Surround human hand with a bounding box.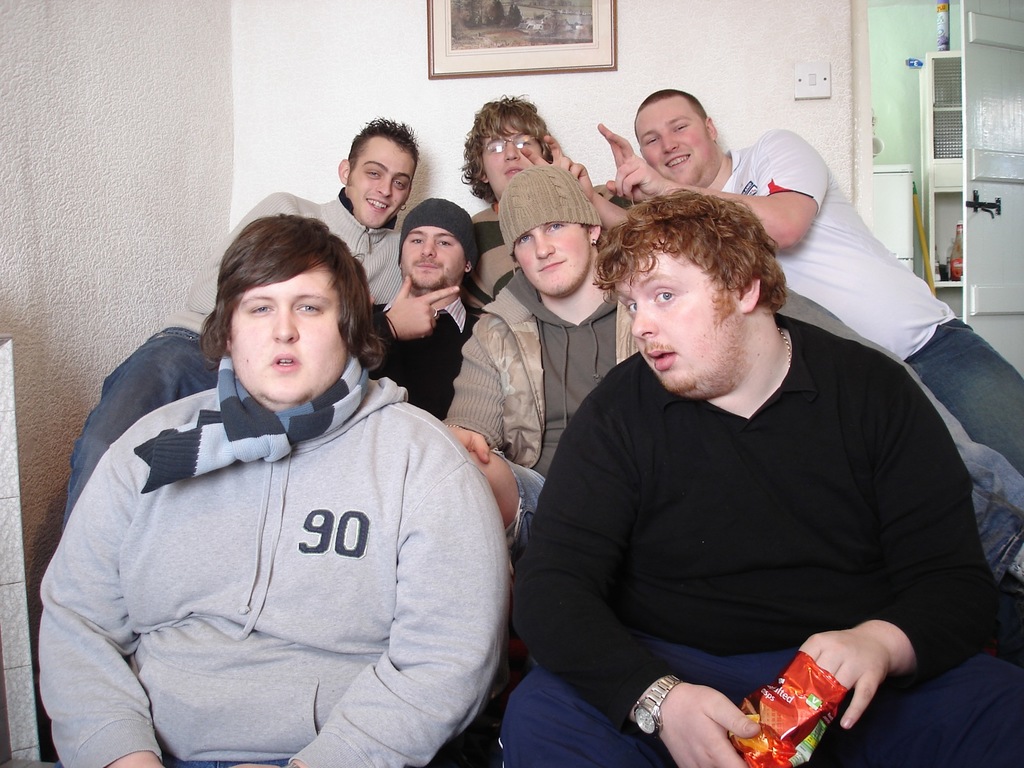
384, 273, 462, 344.
